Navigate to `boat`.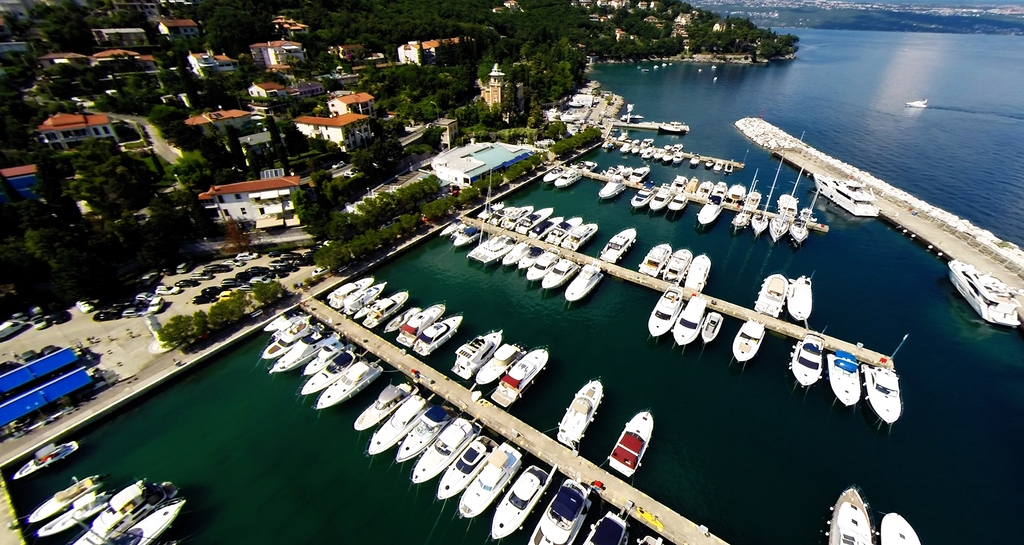
Navigation target: detection(653, 148, 666, 160).
